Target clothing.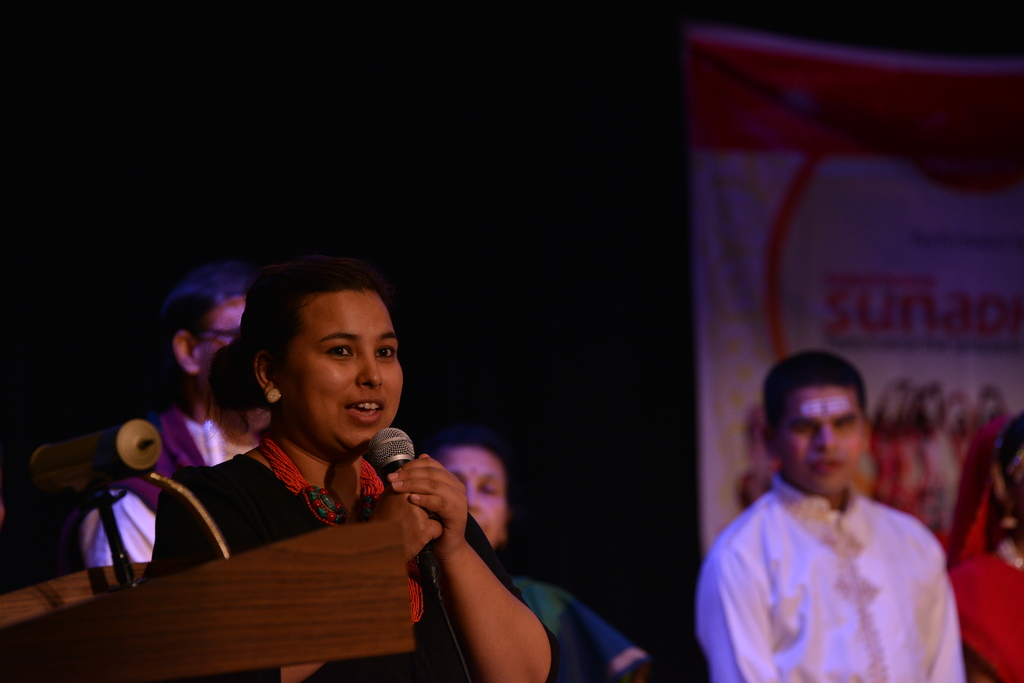
Target region: 736 469 778 509.
